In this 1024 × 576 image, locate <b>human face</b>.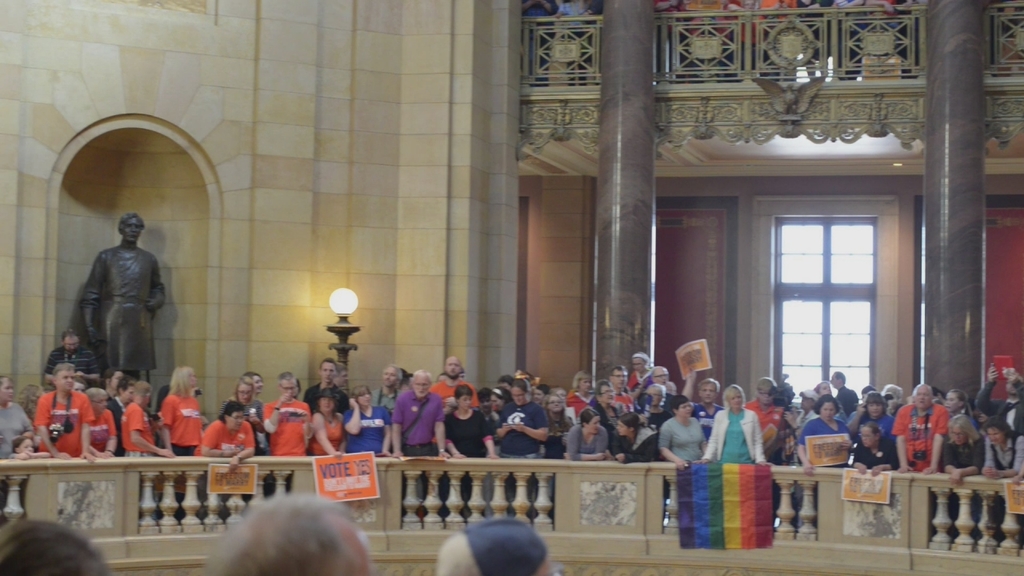
Bounding box: box(682, 400, 691, 420).
